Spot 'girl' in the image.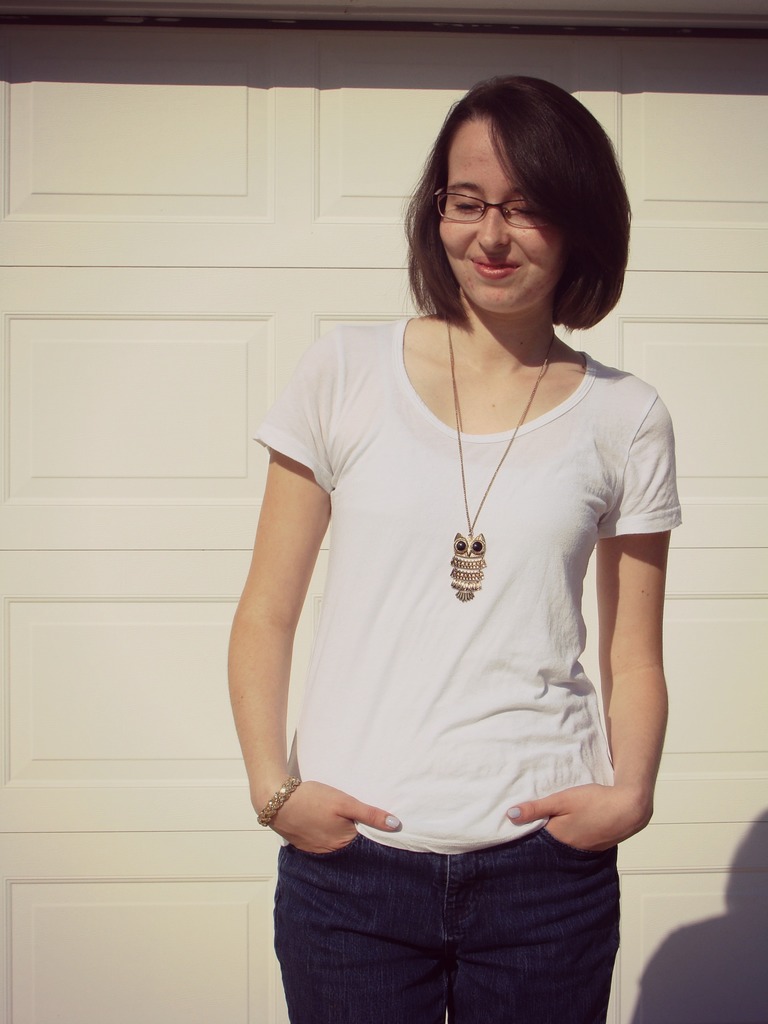
'girl' found at <box>227,73,682,1021</box>.
